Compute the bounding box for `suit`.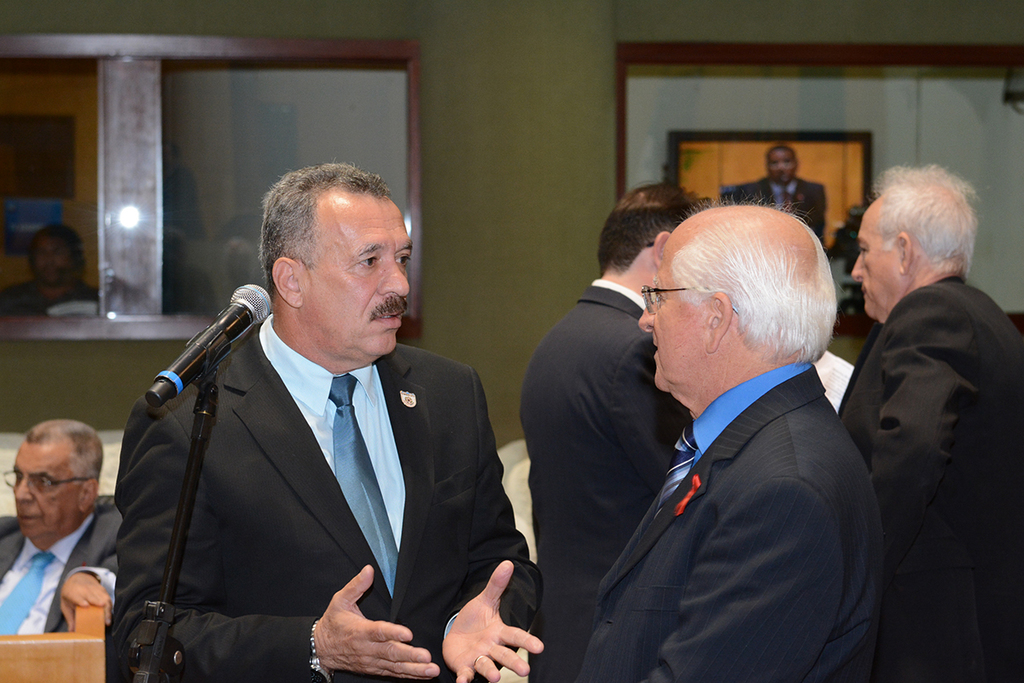
x1=108 y1=314 x2=544 y2=682.
